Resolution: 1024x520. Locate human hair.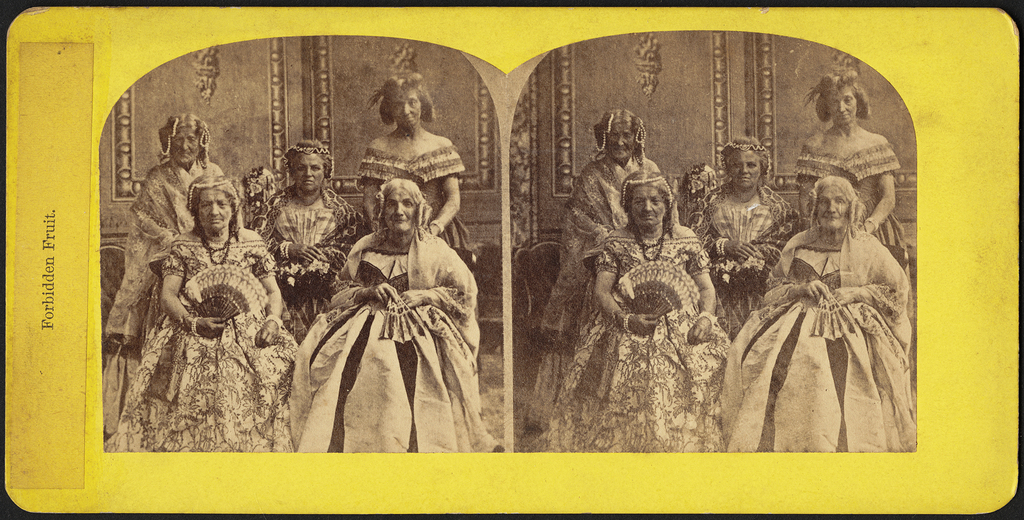
region(163, 113, 215, 167).
